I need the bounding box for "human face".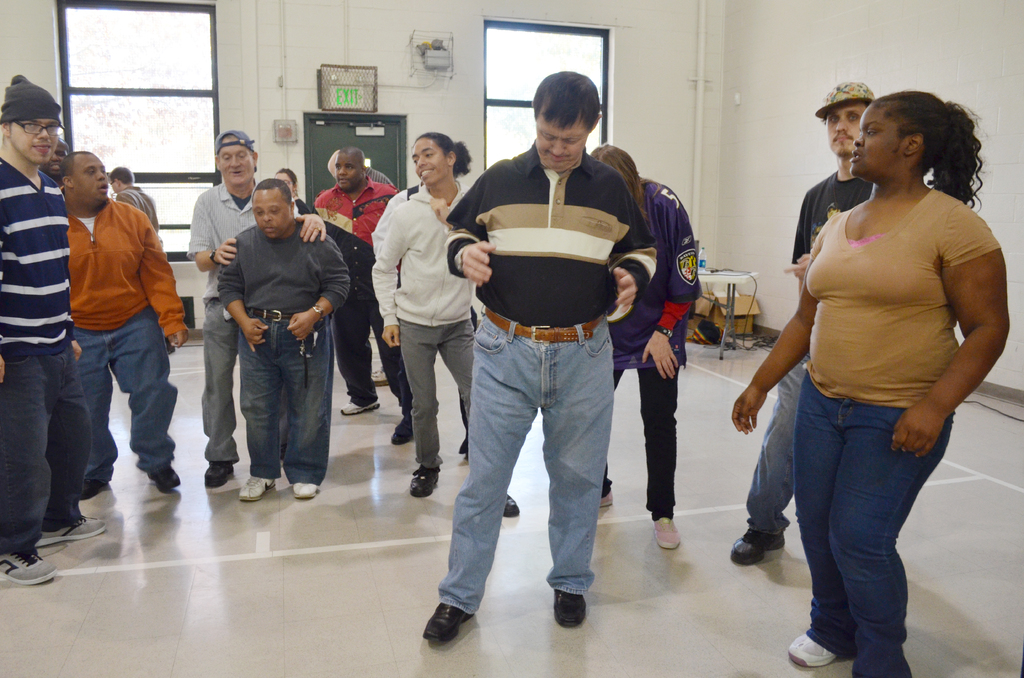
Here it is: <bbox>406, 138, 438, 189</bbox>.
